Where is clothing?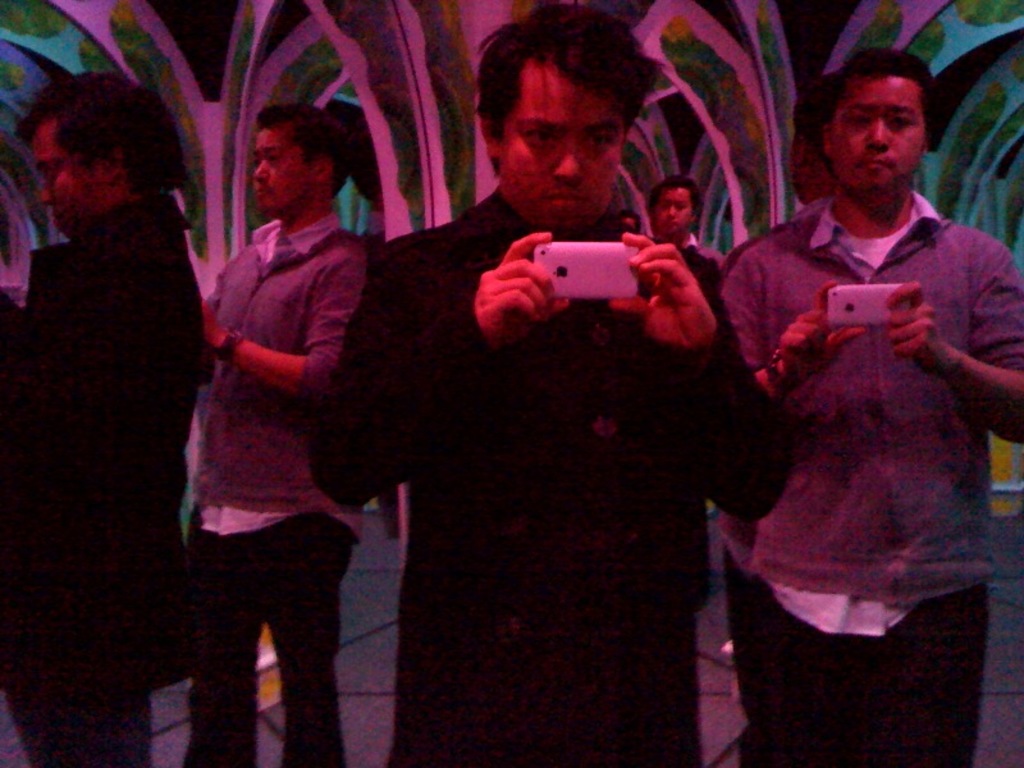
(723,122,1010,731).
